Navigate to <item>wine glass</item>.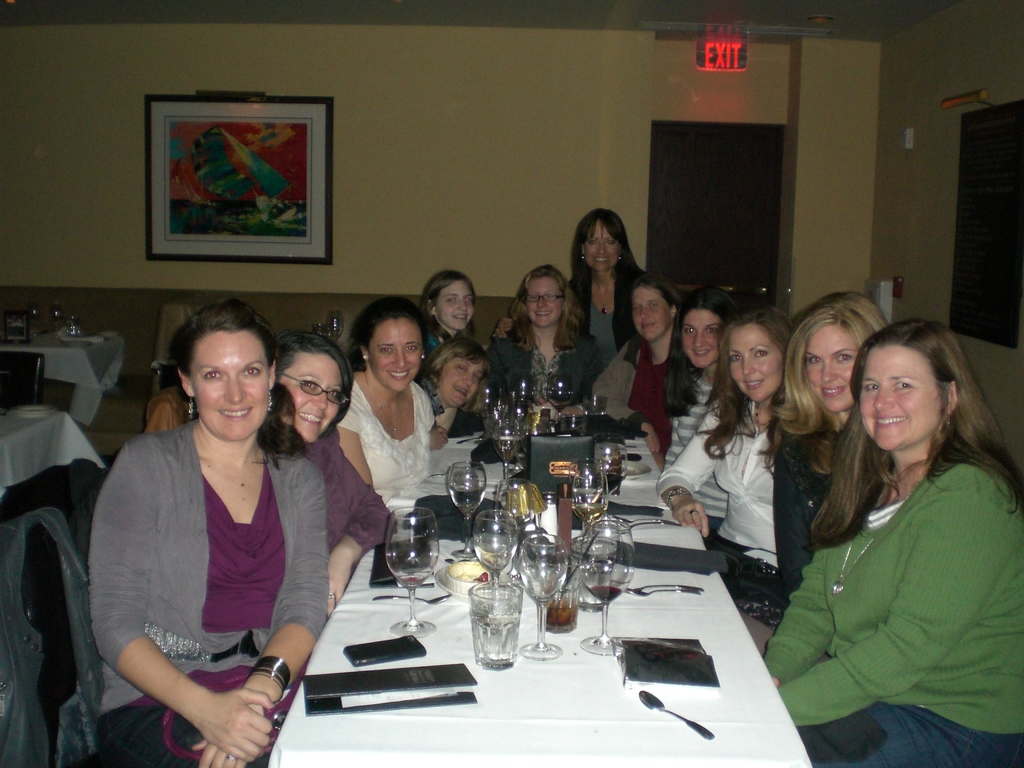
Navigation target: bbox(49, 302, 63, 331).
